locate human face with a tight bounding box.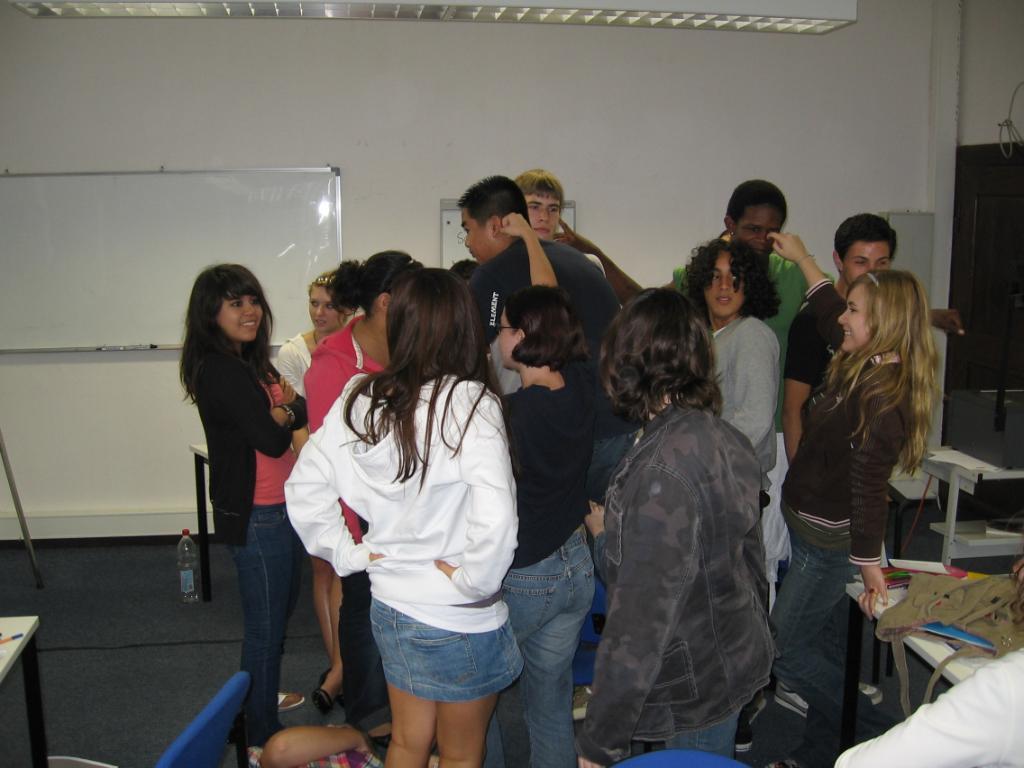
703/249/744/315.
